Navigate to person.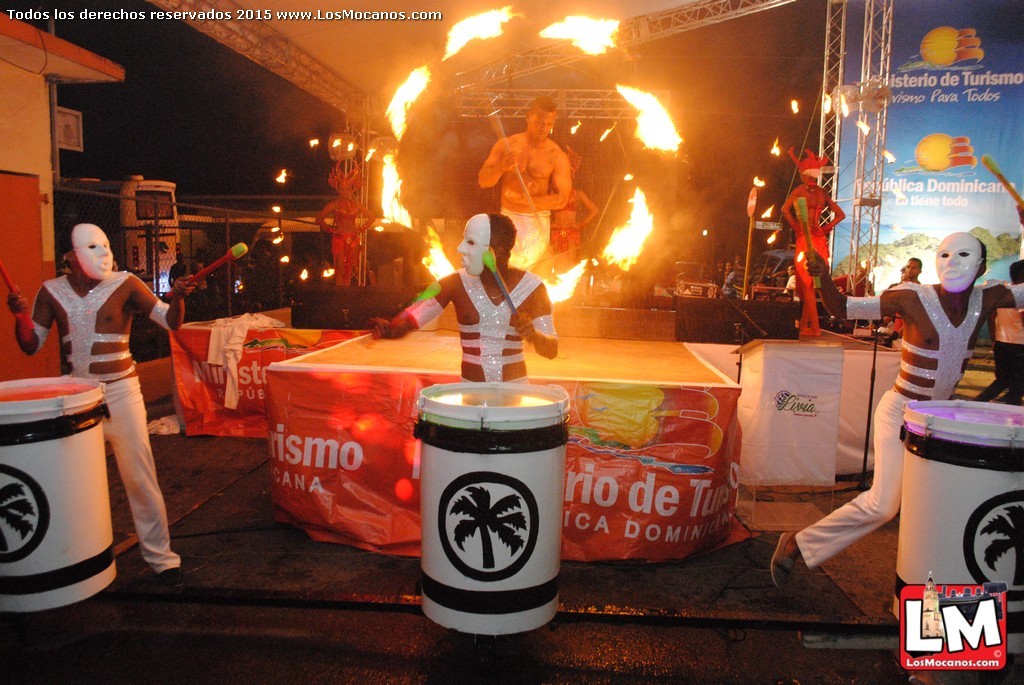
Navigation target: select_region(1, 221, 199, 579).
